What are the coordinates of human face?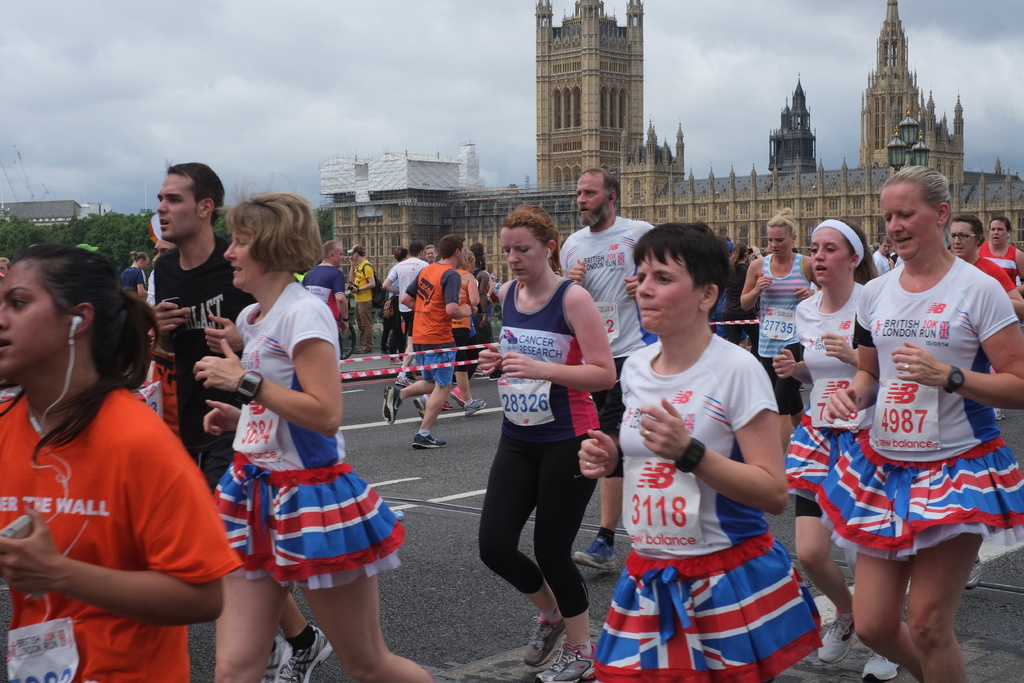
[0, 264, 69, 374].
